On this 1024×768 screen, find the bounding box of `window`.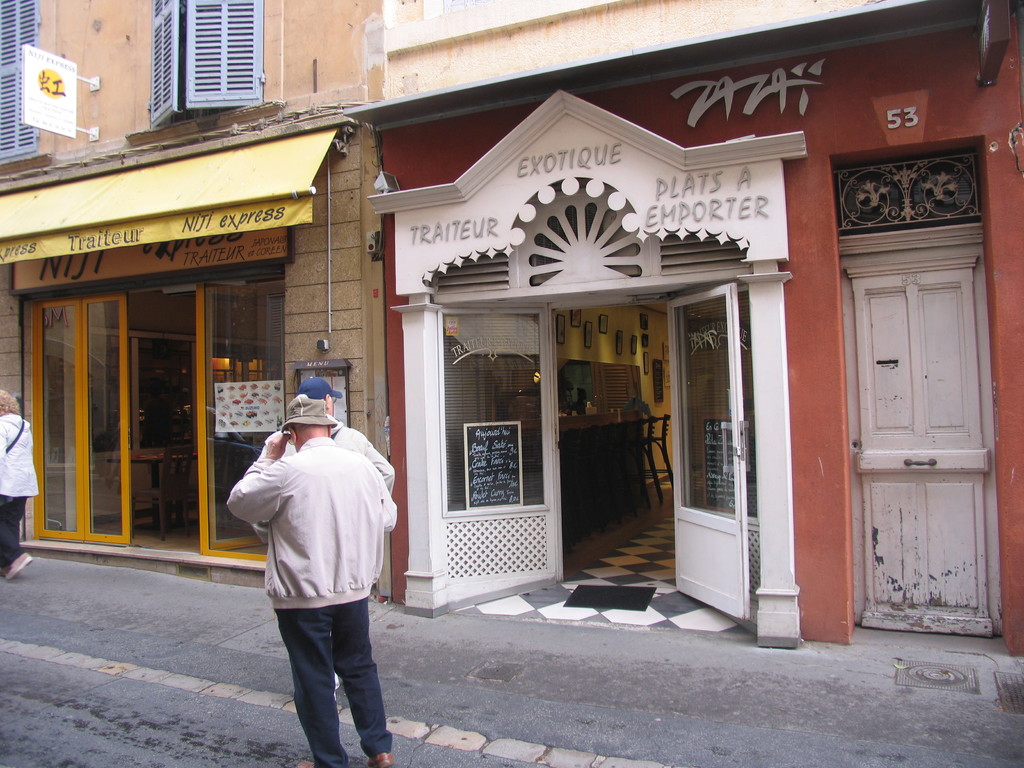
Bounding box: bbox(126, 7, 266, 116).
